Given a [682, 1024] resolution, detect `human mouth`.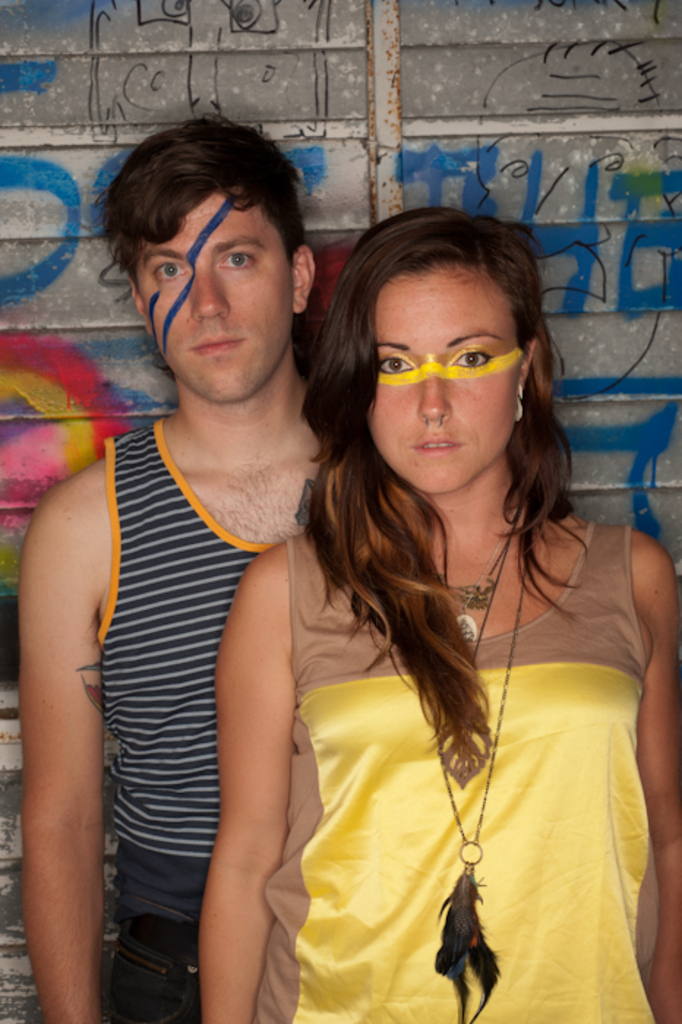
(414, 437, 464, 455).
